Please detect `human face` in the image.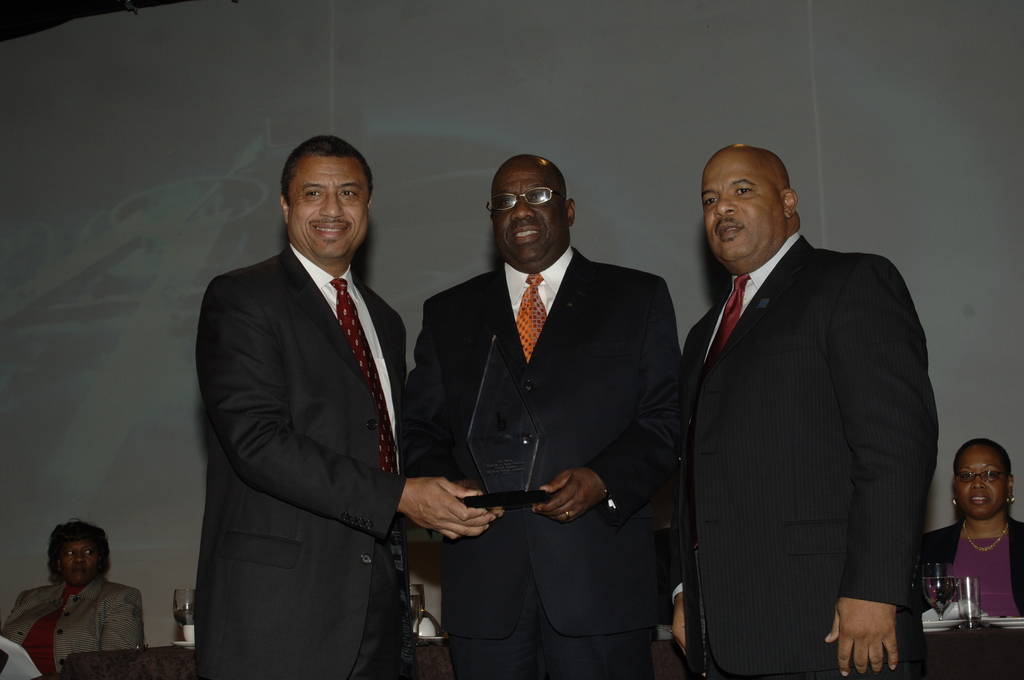
select_region(700, 163, 780, 261).
